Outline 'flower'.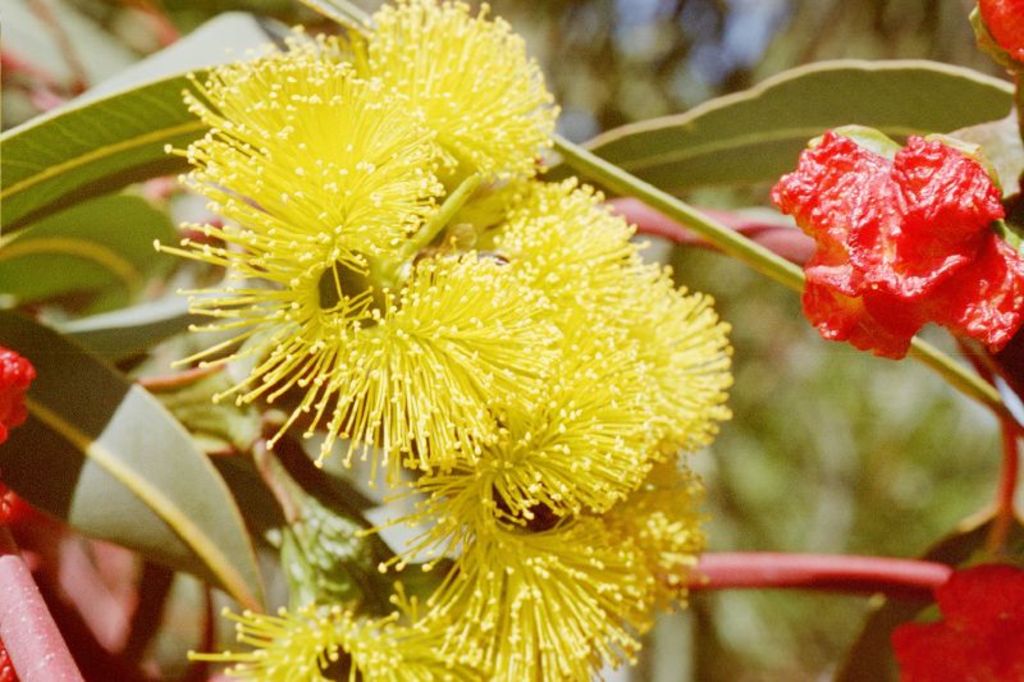
Outline: detection(131, 0, 753, 637).
